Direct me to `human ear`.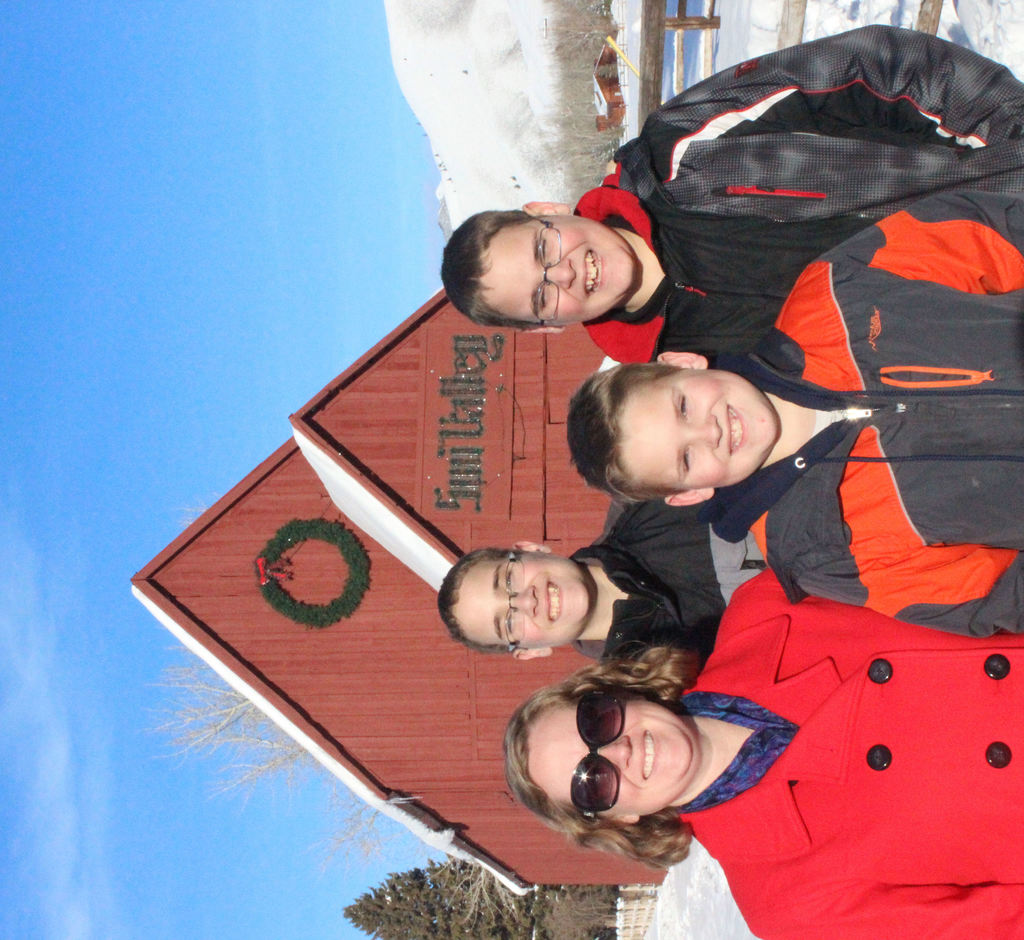
Direction: 662 487 714 507.
